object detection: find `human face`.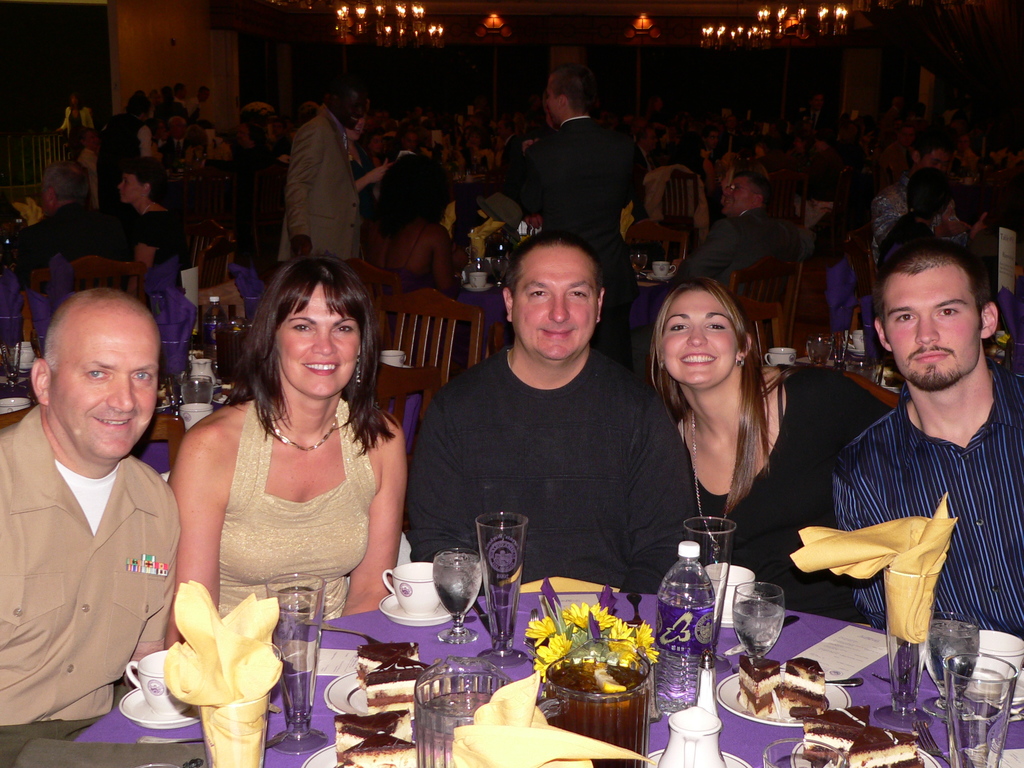
[left=924, top=145, right=951, bottom=167].
